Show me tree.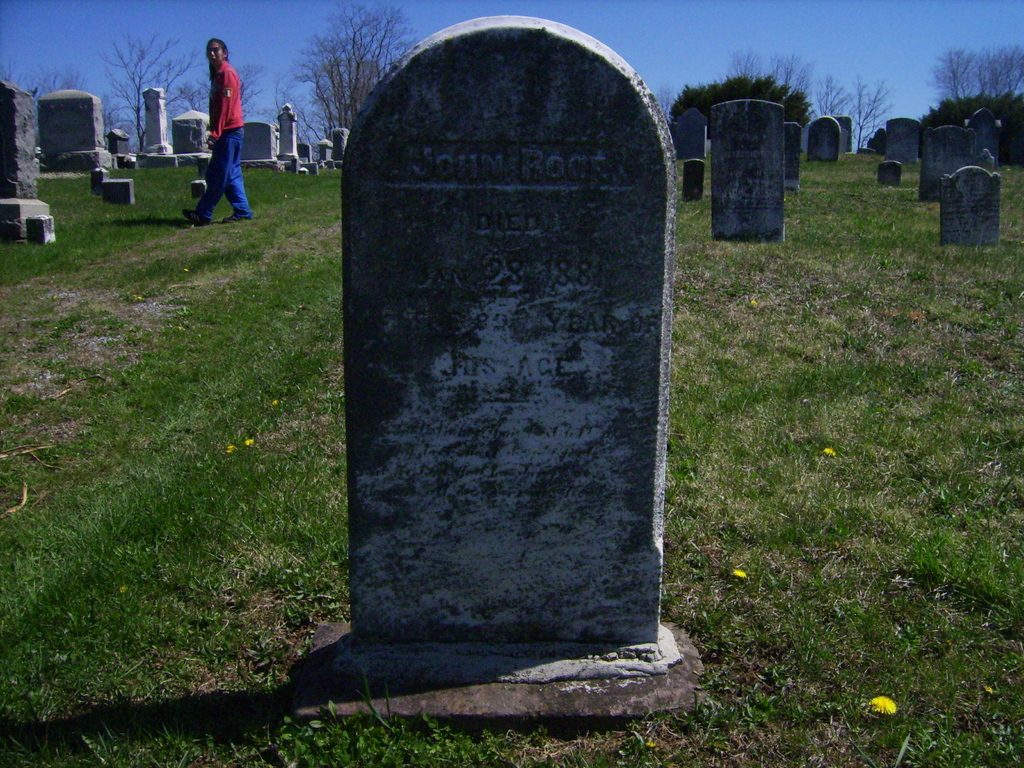
tree is here: {"left": 770, "top": 49, "right": 811, "bottom": 106}.
